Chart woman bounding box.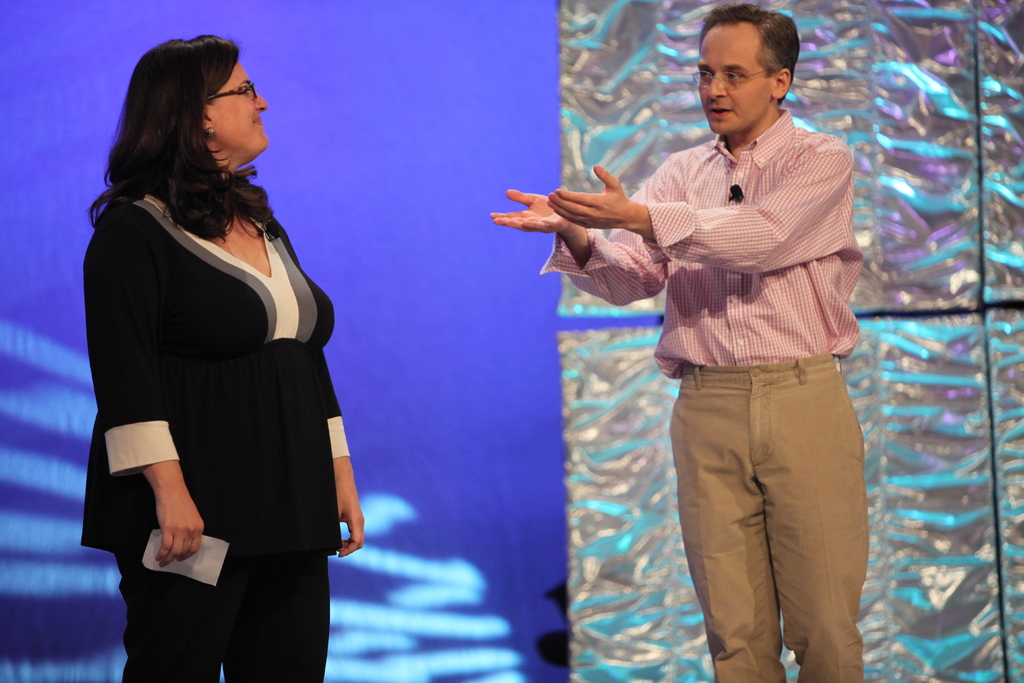
Charted: pyautogui.locateOnScreen(81, 36, 356, 666).
